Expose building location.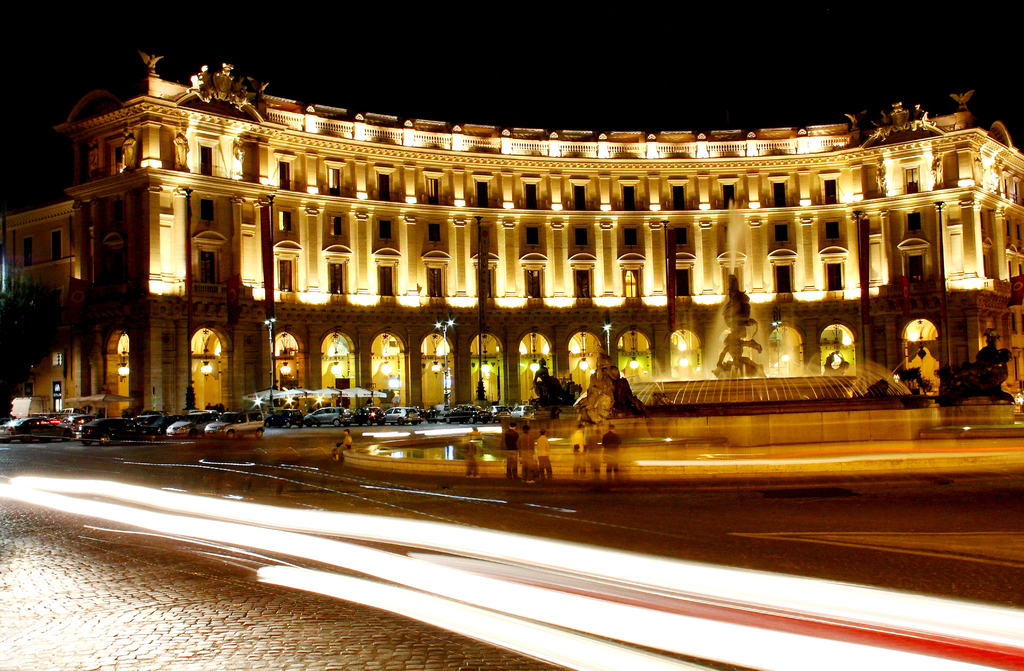
Exposed at x1=0, y1=51, x2=1023, y2=419.
